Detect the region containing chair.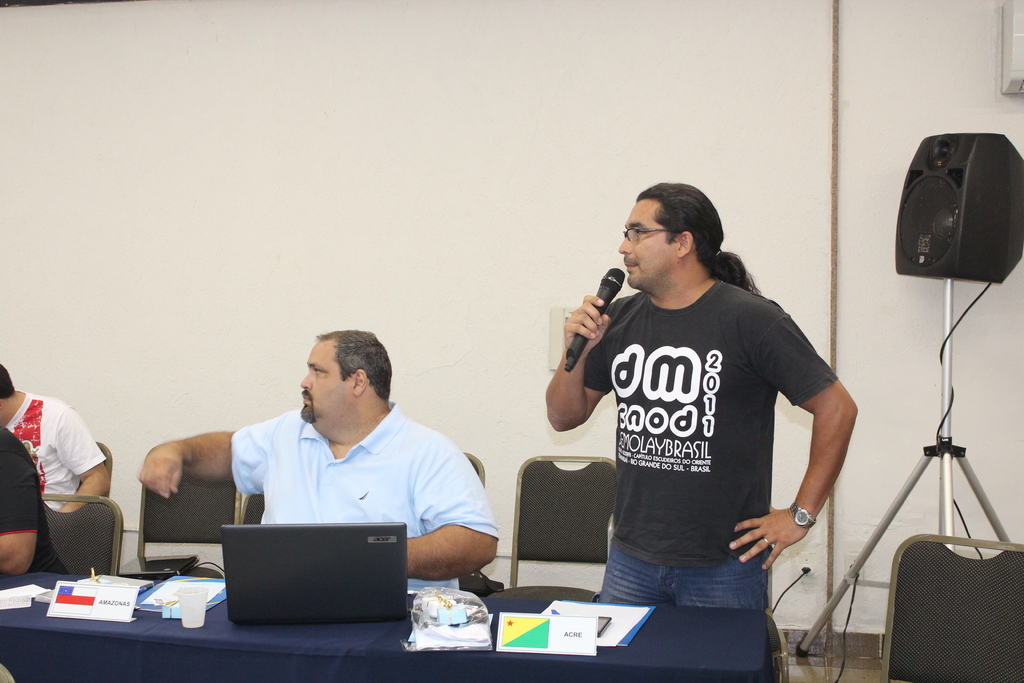
locate(93, 440, 114, 500).
